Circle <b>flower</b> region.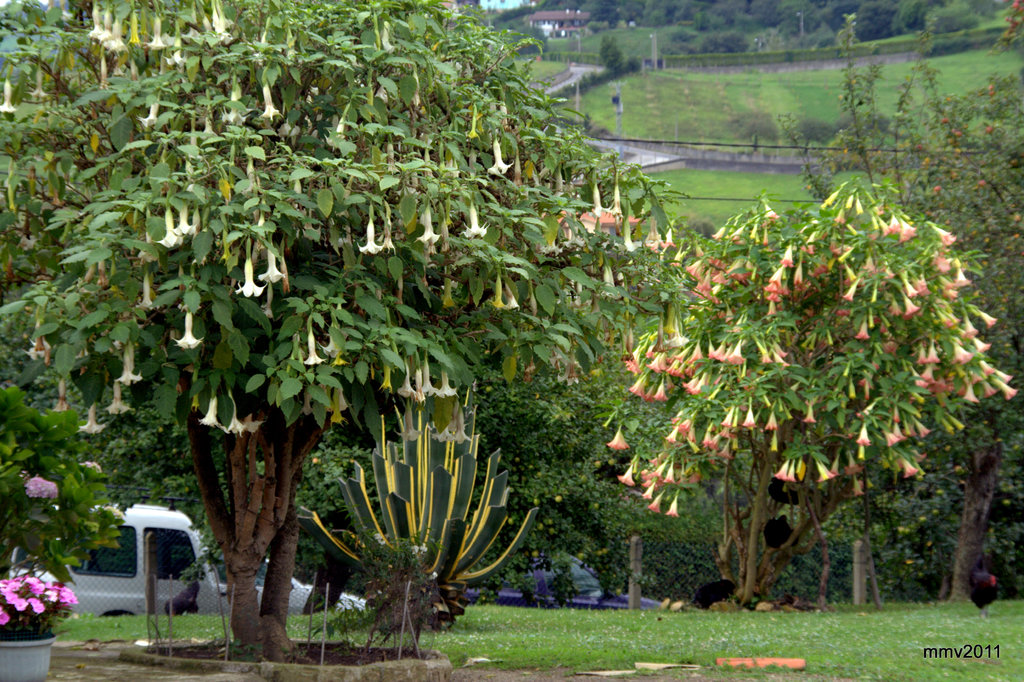
Region: {"left": 504, "top": 278, "right": 528, "bottom": 318}.
